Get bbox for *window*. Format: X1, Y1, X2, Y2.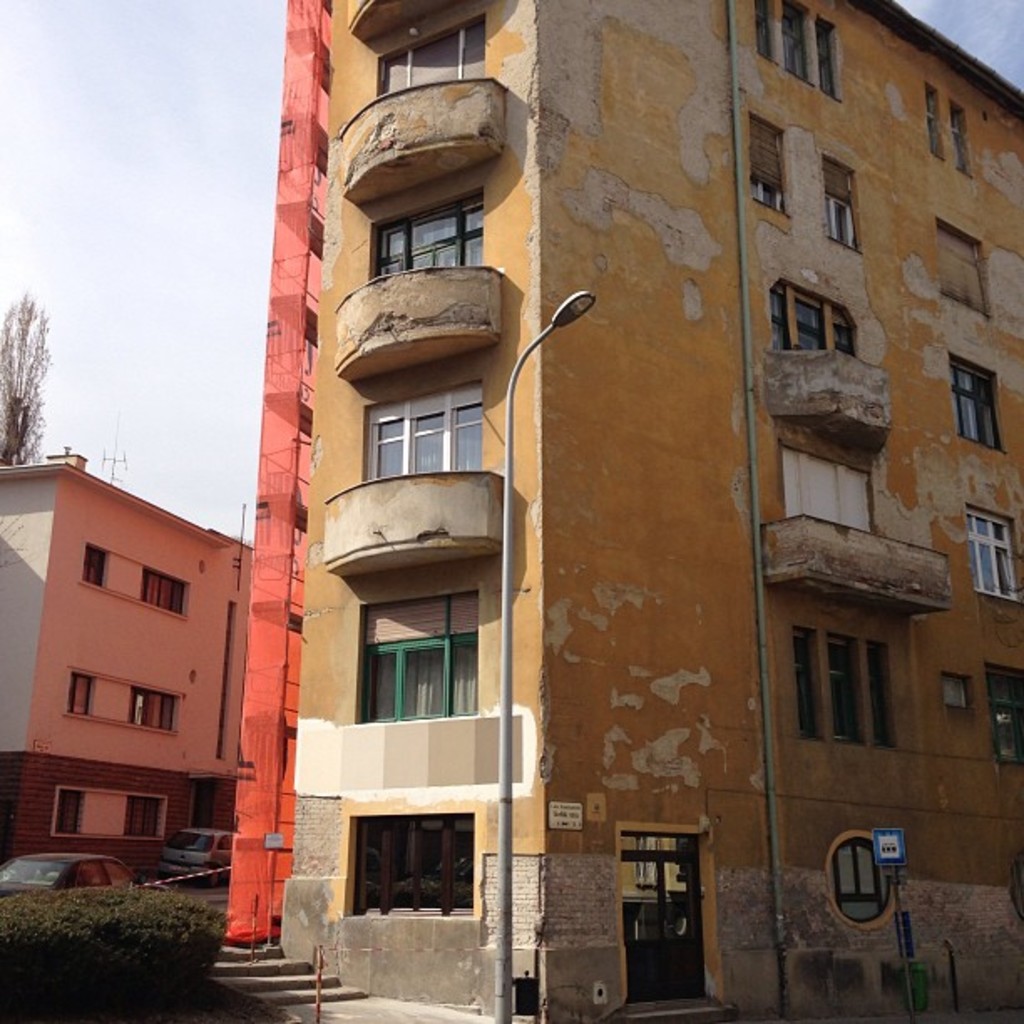
982, 668, 1022, 761.
